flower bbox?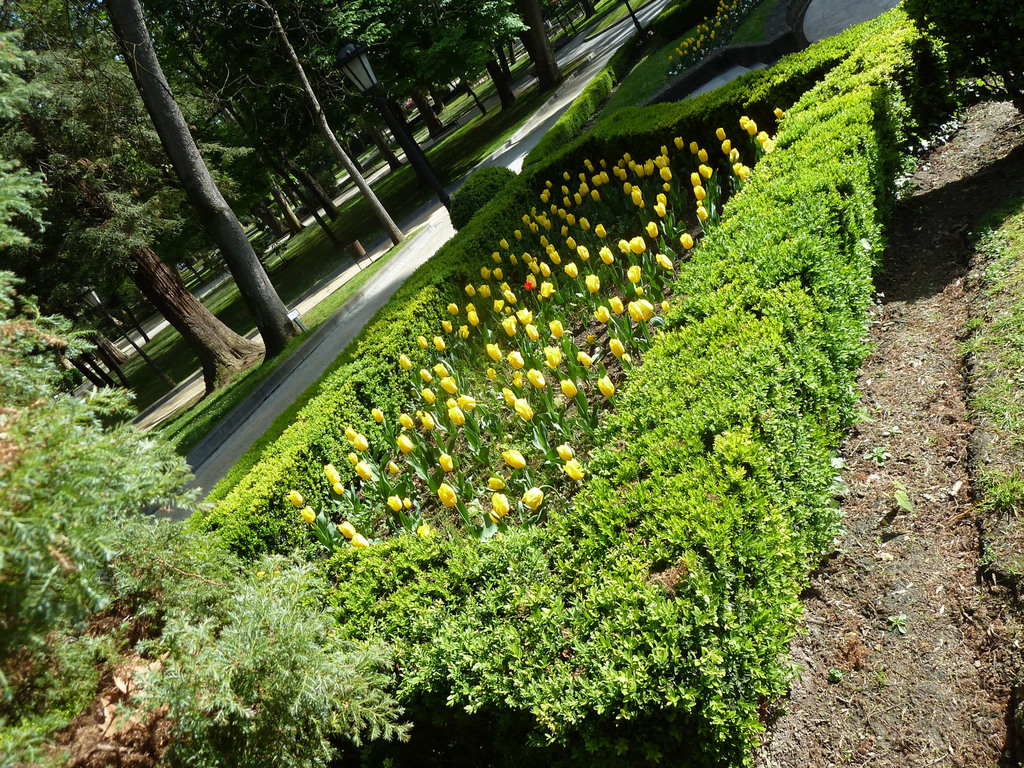
(x1=668, y1=138, x2=682, y2=149)
